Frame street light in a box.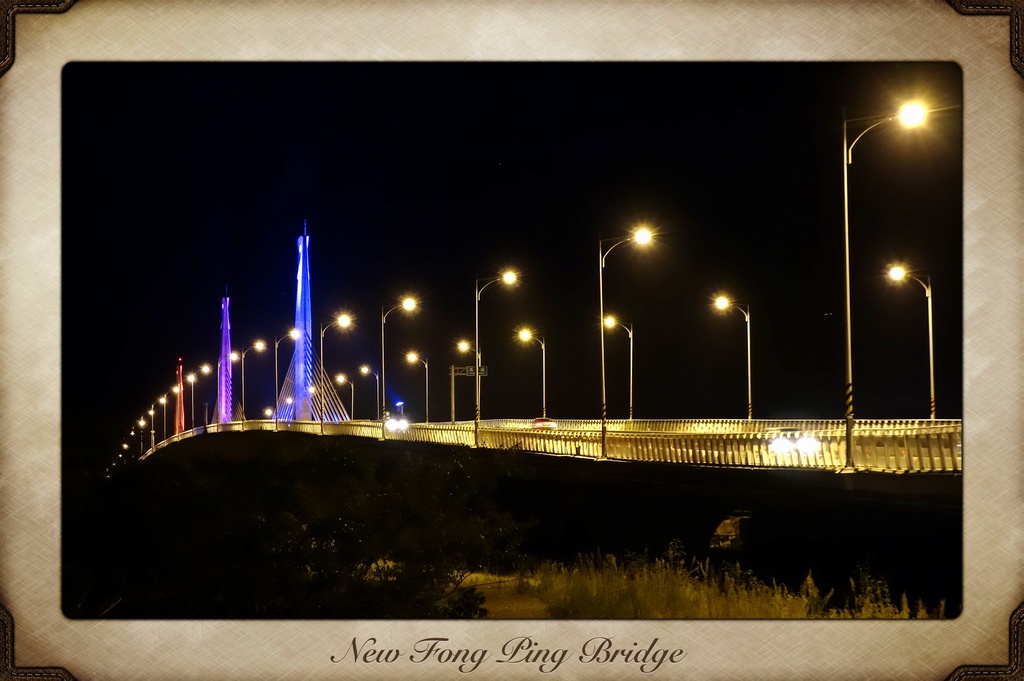
l=317, t=312, r=352, b=427.
